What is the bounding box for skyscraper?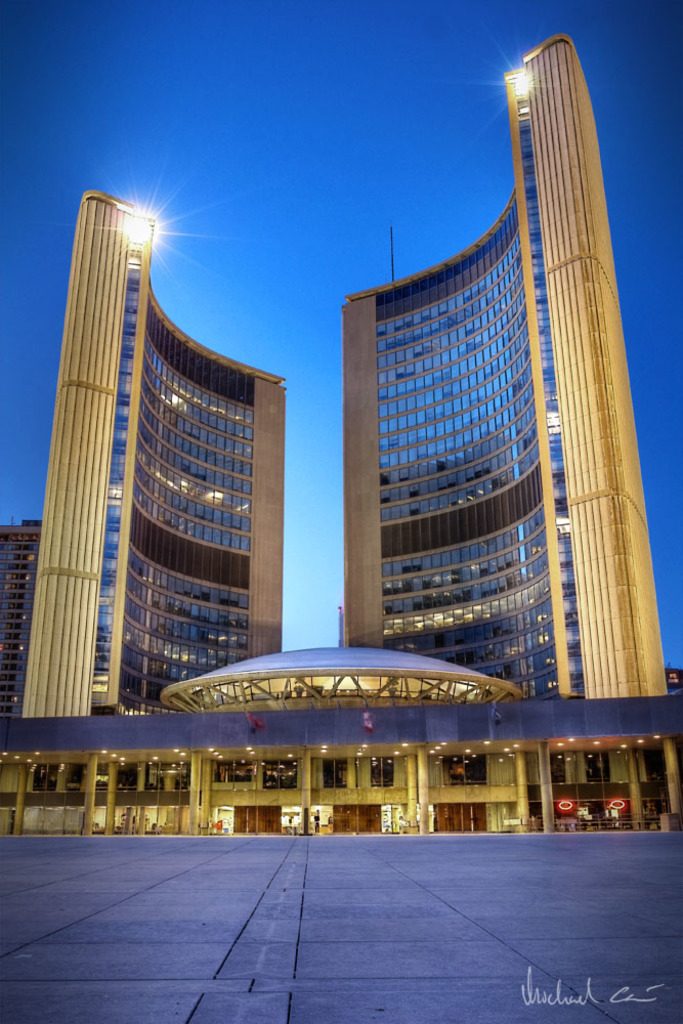
x1=10 y1=179 x2=311 y2=751.
